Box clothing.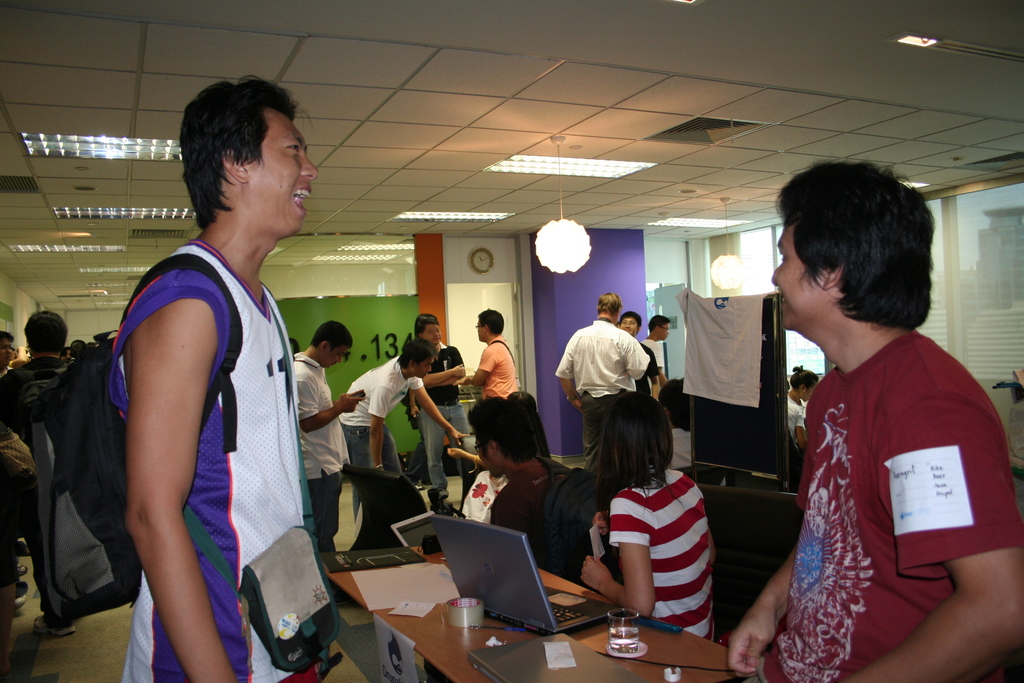
left=788, top=393, right=804, bottom=445.
